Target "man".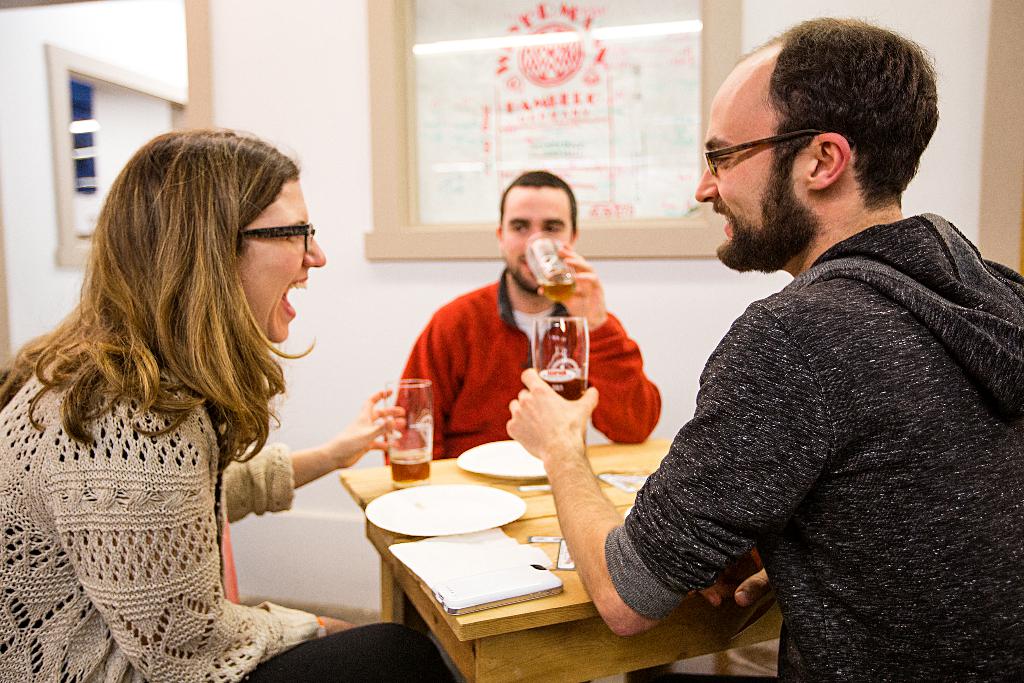
Target region: 380 167 666 467.
